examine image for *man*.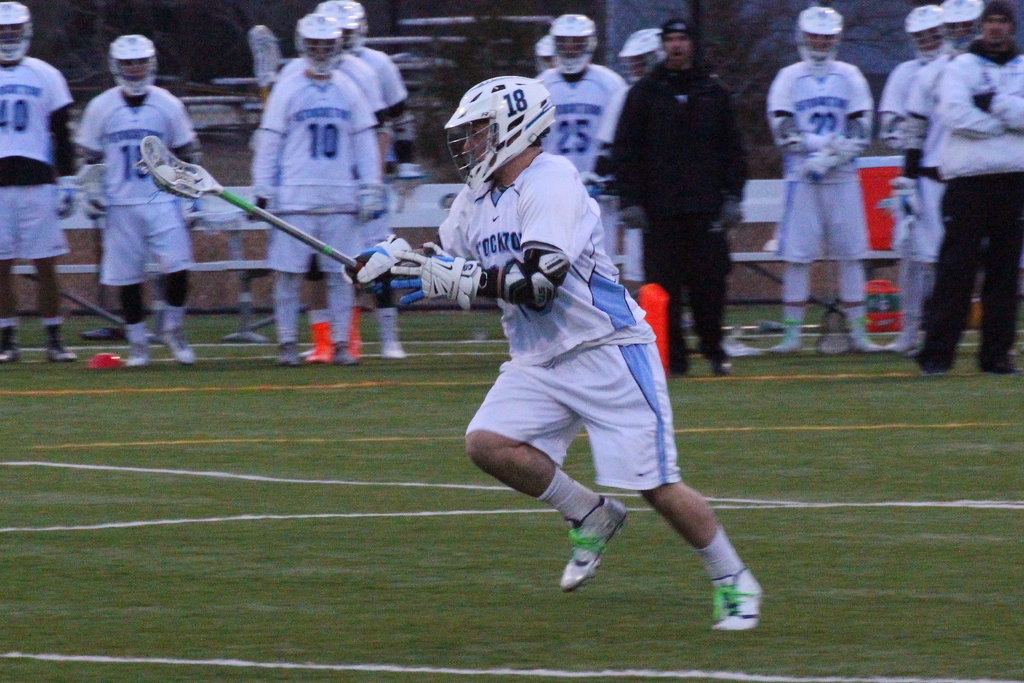
Examination result: rect(536, 13, 623, 257).
